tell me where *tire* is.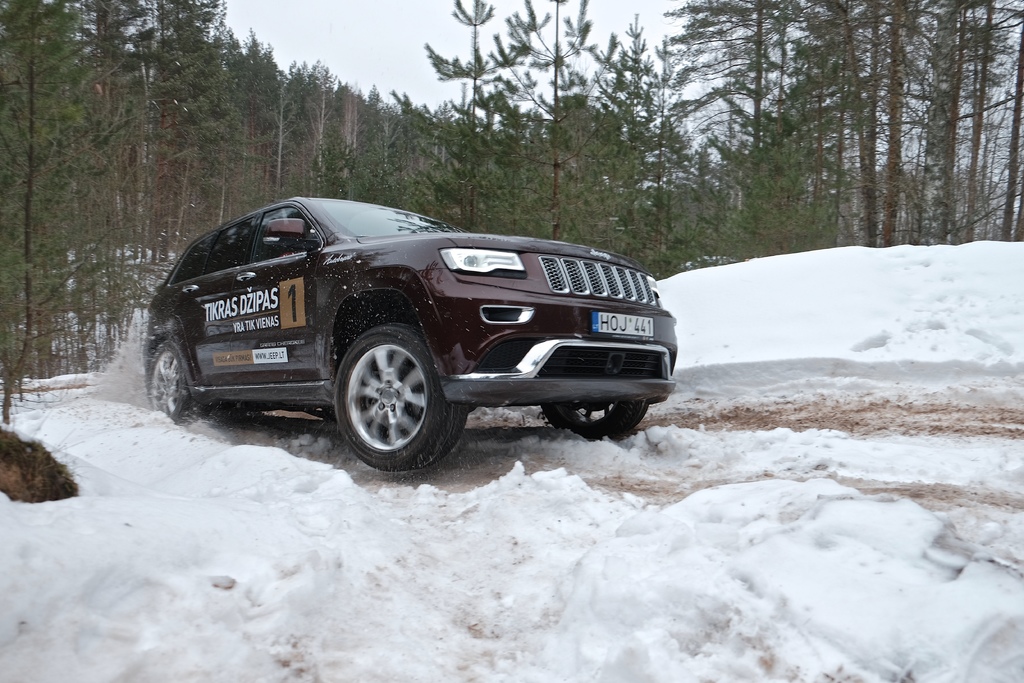
*tire* is at bbox=(150, 340, 210, 422).
